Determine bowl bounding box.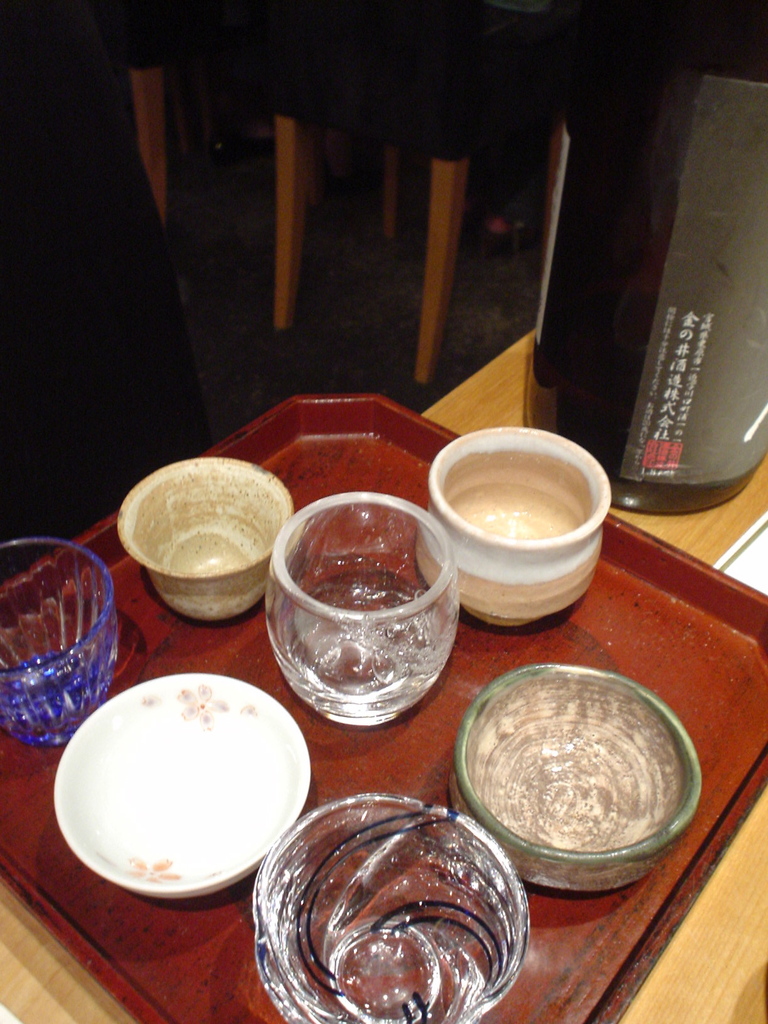
Determined: bbox=[52, 671, 308, 900].
